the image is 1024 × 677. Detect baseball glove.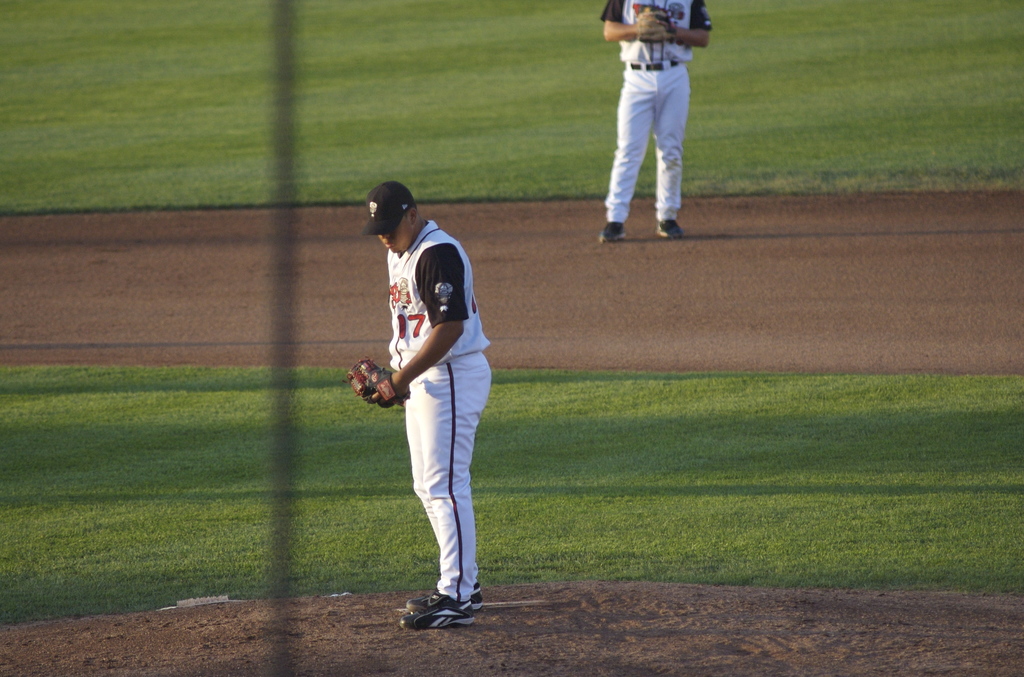
Detection: Rect(632, 5, 680, 44).
